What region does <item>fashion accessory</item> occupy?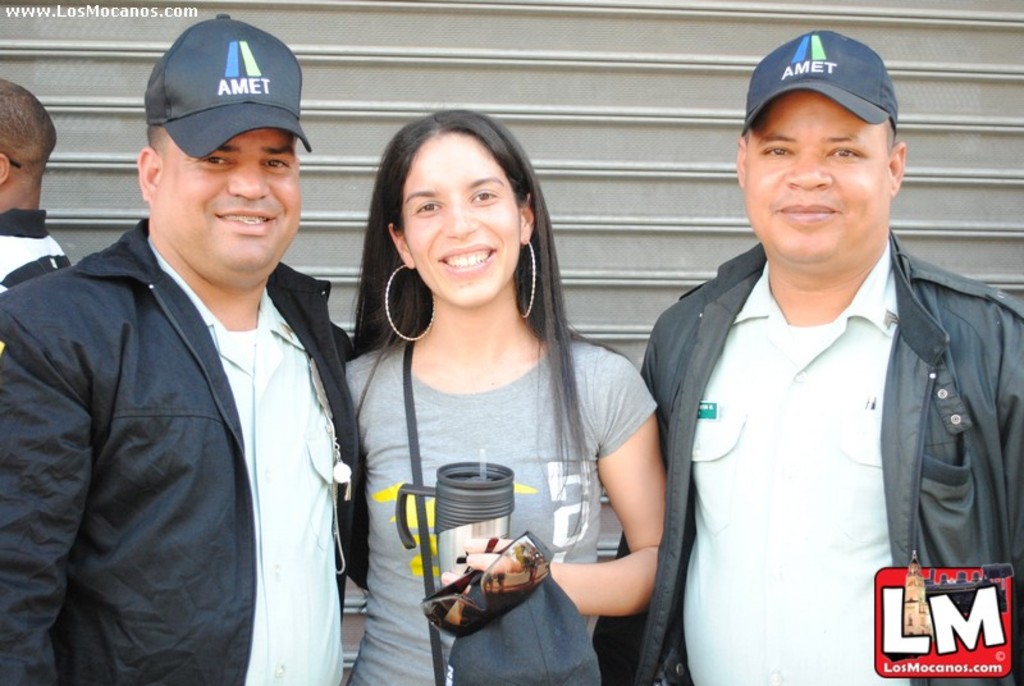
<region>381, 262, 438, 344</region>.
